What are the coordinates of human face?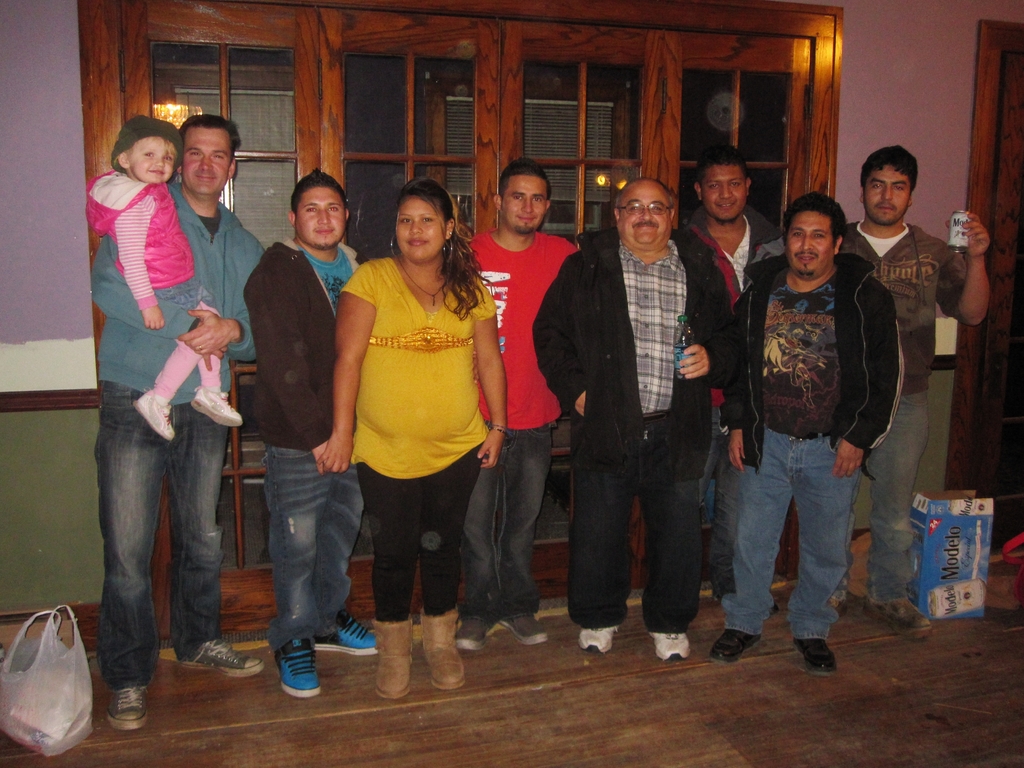
box(618, 177, 671, 248).
